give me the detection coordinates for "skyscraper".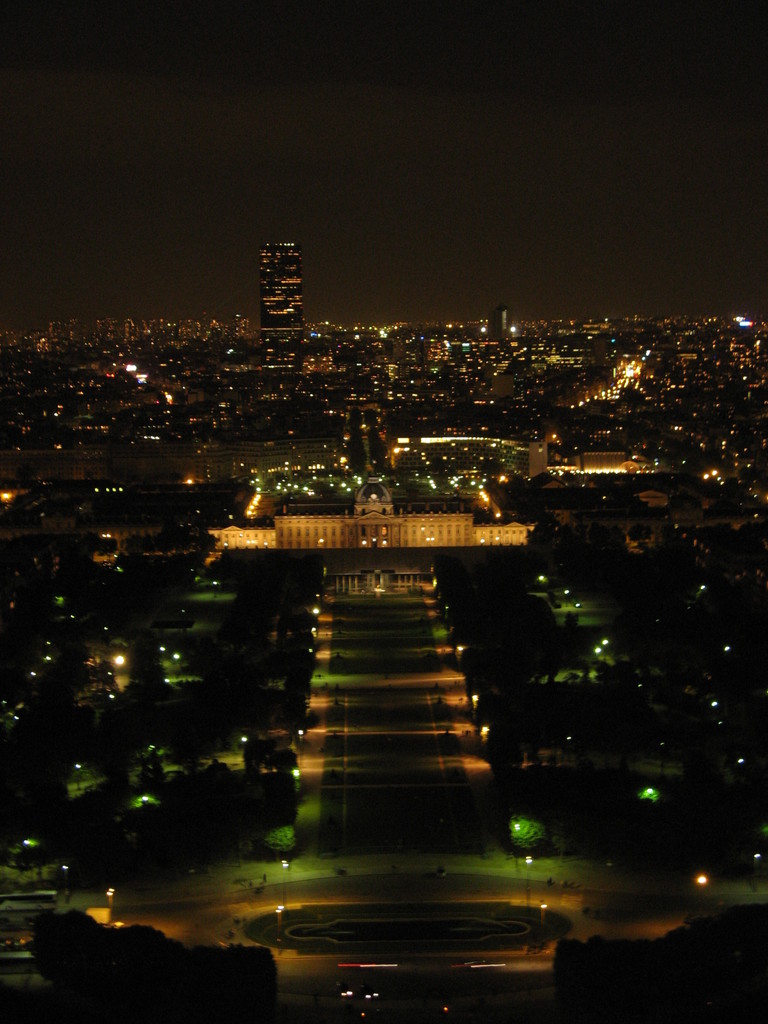
<box>244,219,322,335</box>.
